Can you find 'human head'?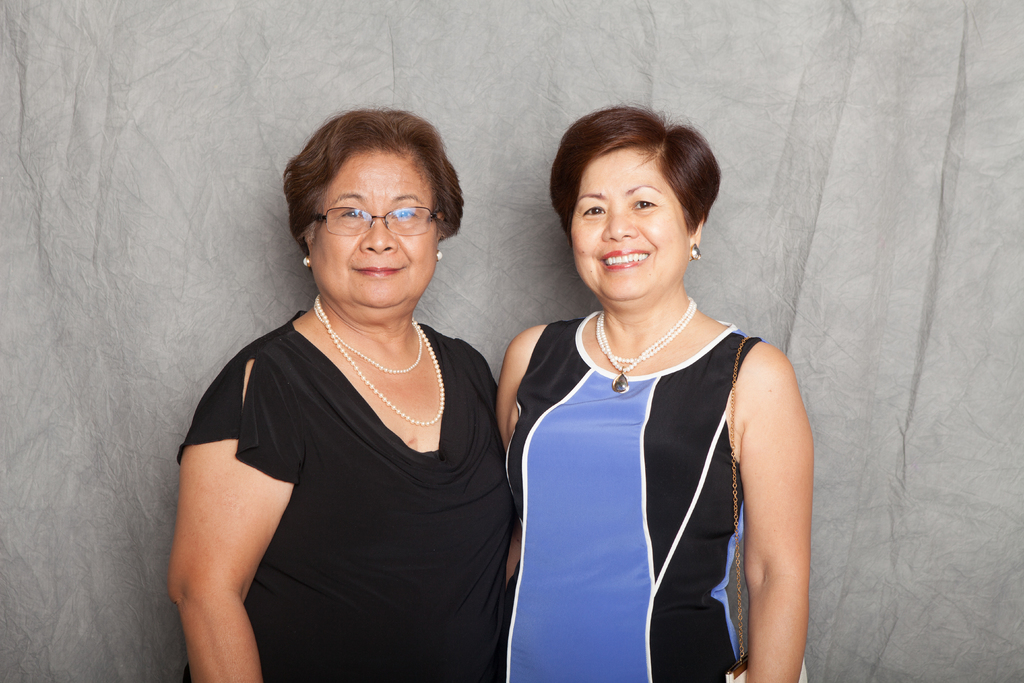
Yes, bounding box: 543:107:726:307.
